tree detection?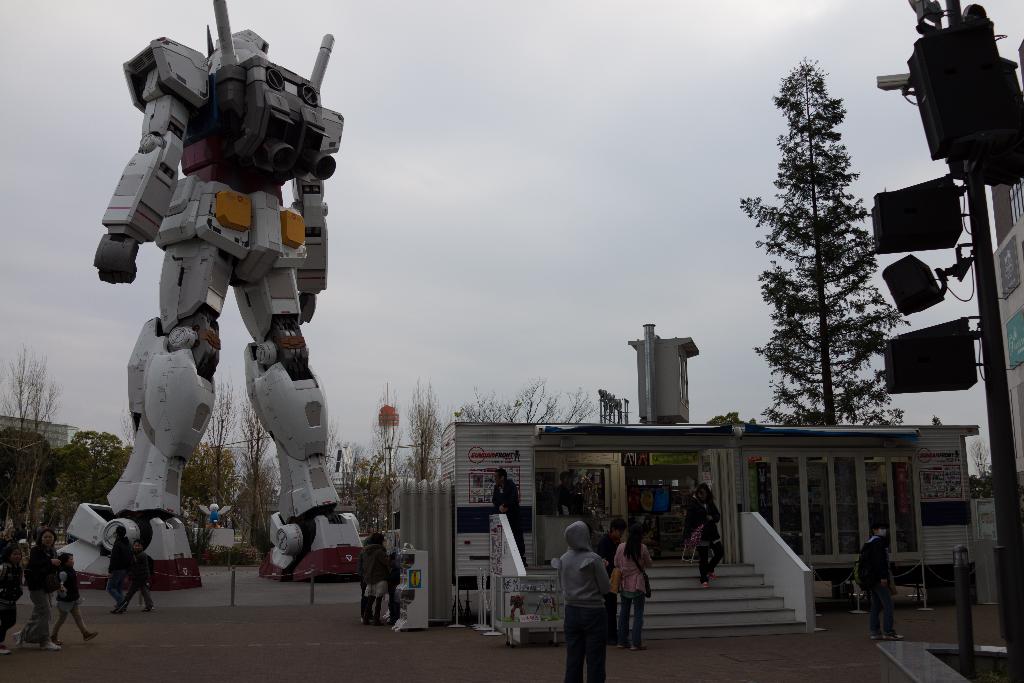
[left=735, top=47, right=906, bottom=426]
